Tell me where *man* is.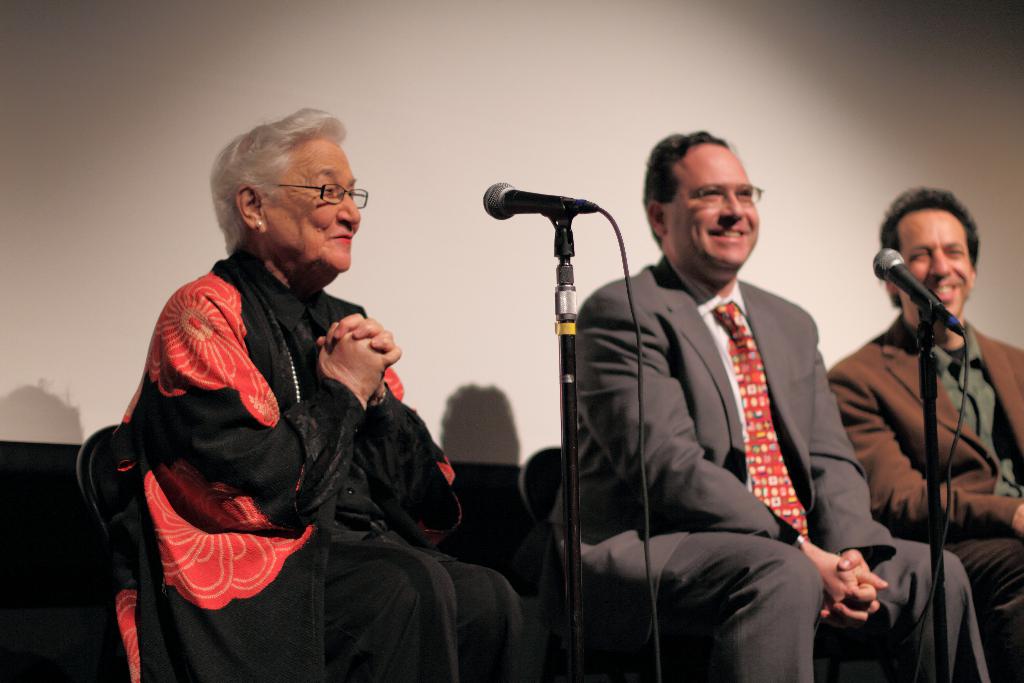
*man* is at <box>810,200,1021,634</box>.
